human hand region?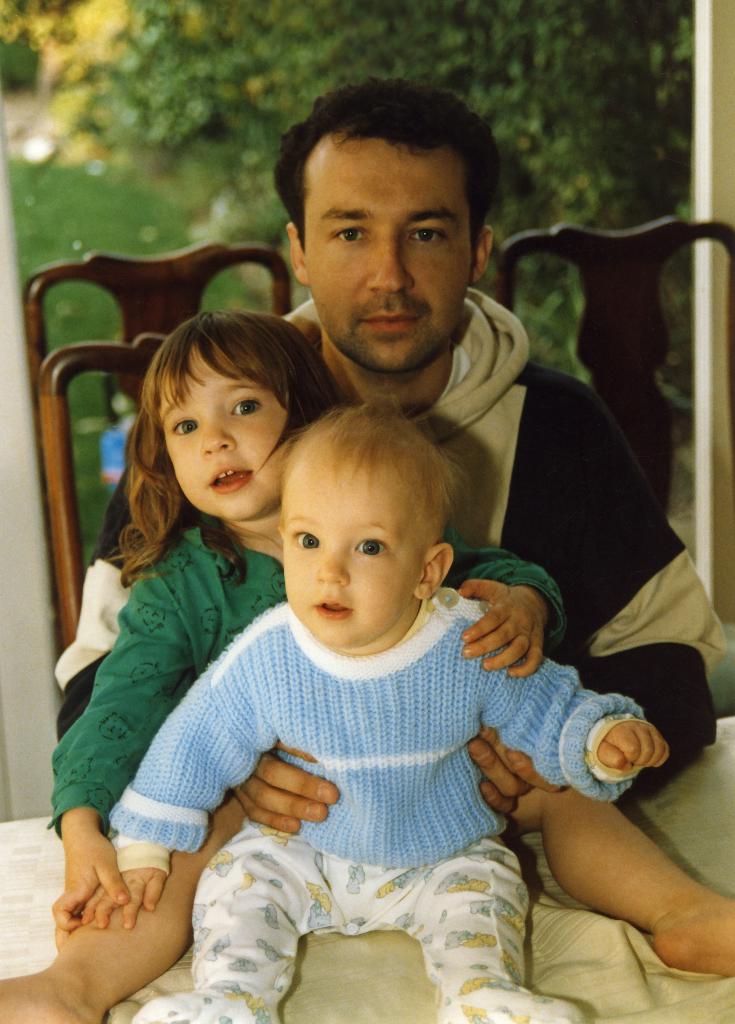
{"x1": 464, "y1": 725, "x2": 565, "y2": 822}
